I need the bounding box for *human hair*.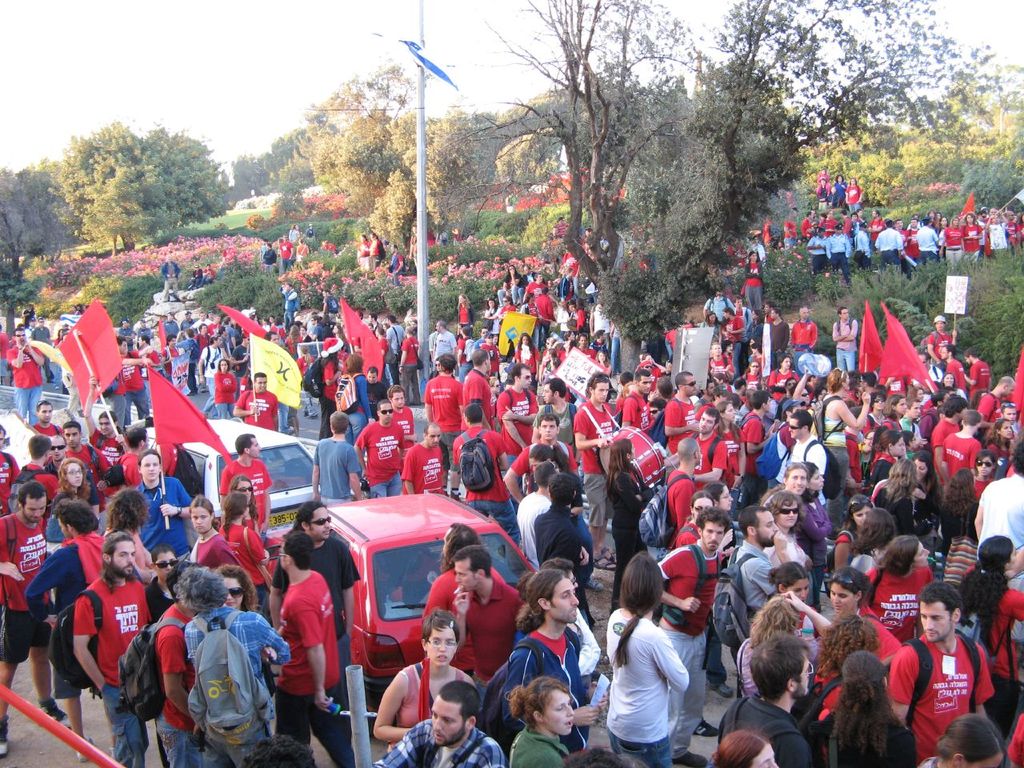
Here it is: (746, 630, 810, 704).
